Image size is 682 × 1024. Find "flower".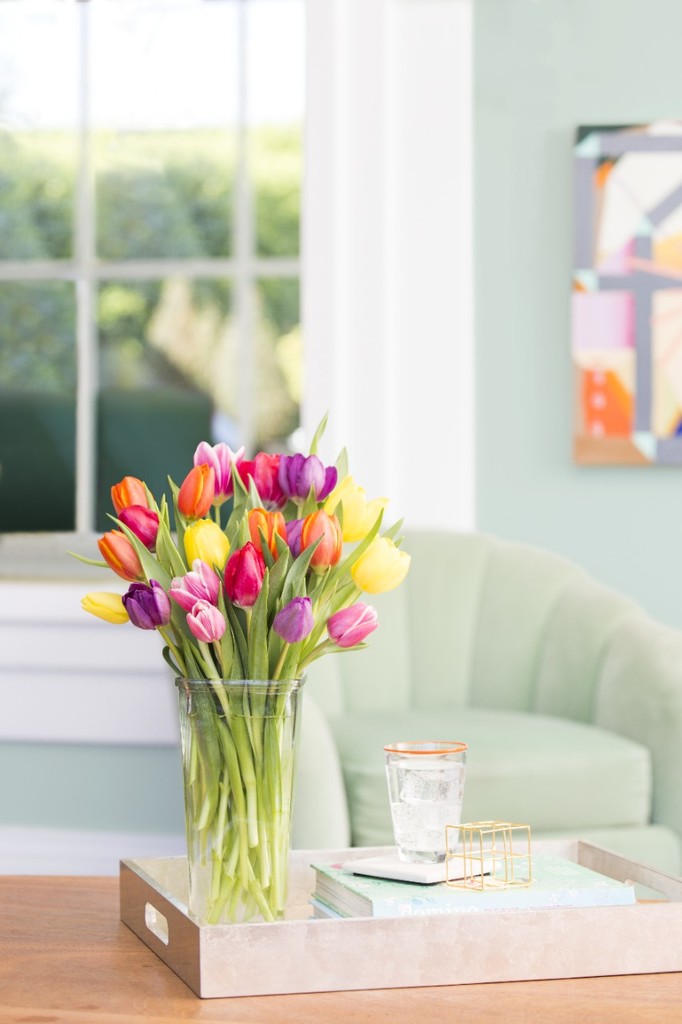
<region>247, 509, 284, 562</region>.
